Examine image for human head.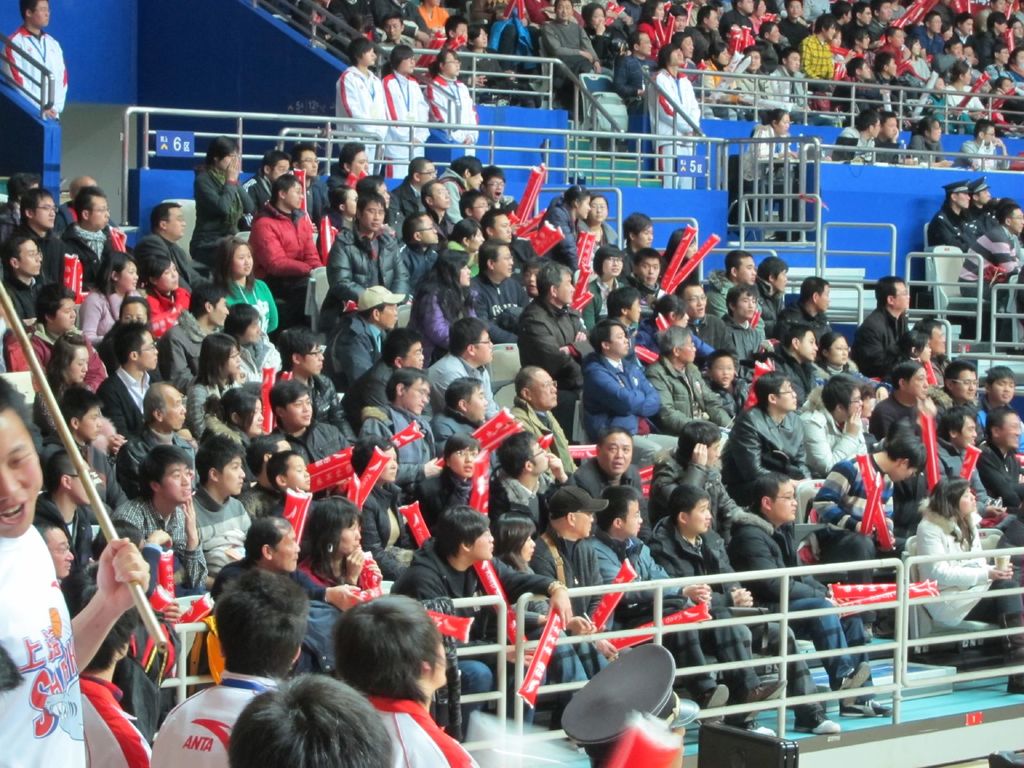
Examination result: x1=5, y1=171, x2=40, y2=212.
